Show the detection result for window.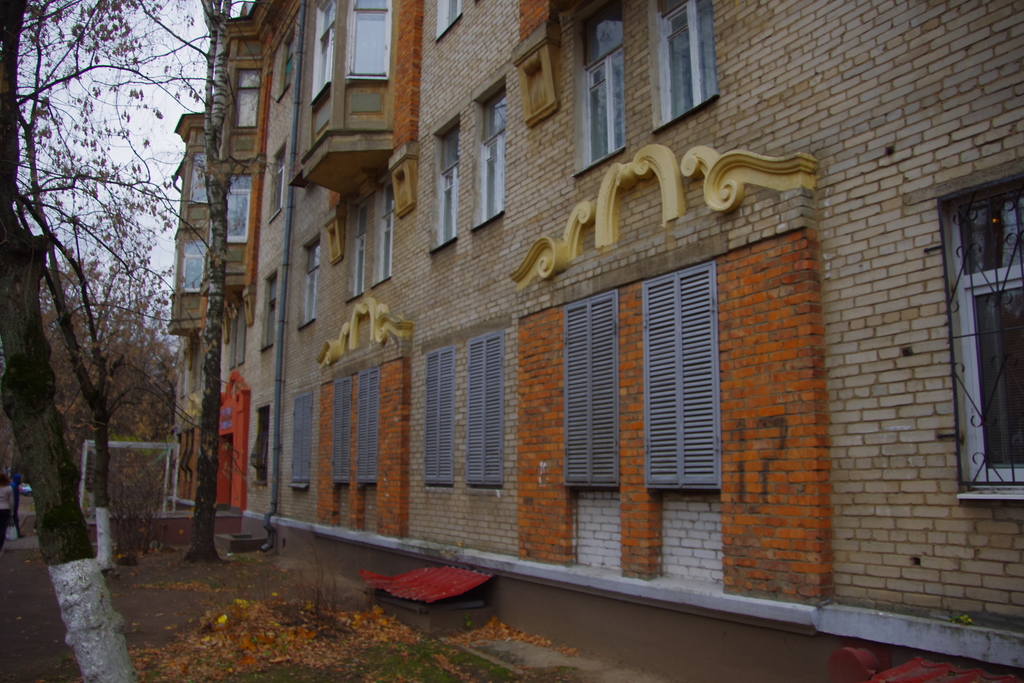
[x1=376, y1=184, x2=391, y2=281].
